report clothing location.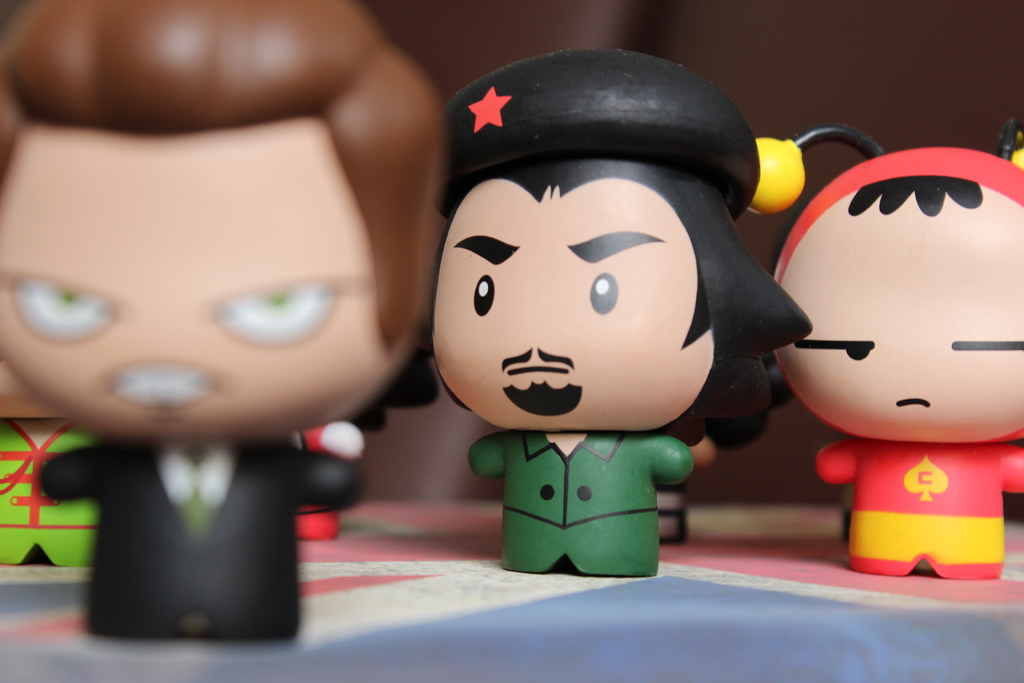
Report: rect(656, 484, 686, 543).
